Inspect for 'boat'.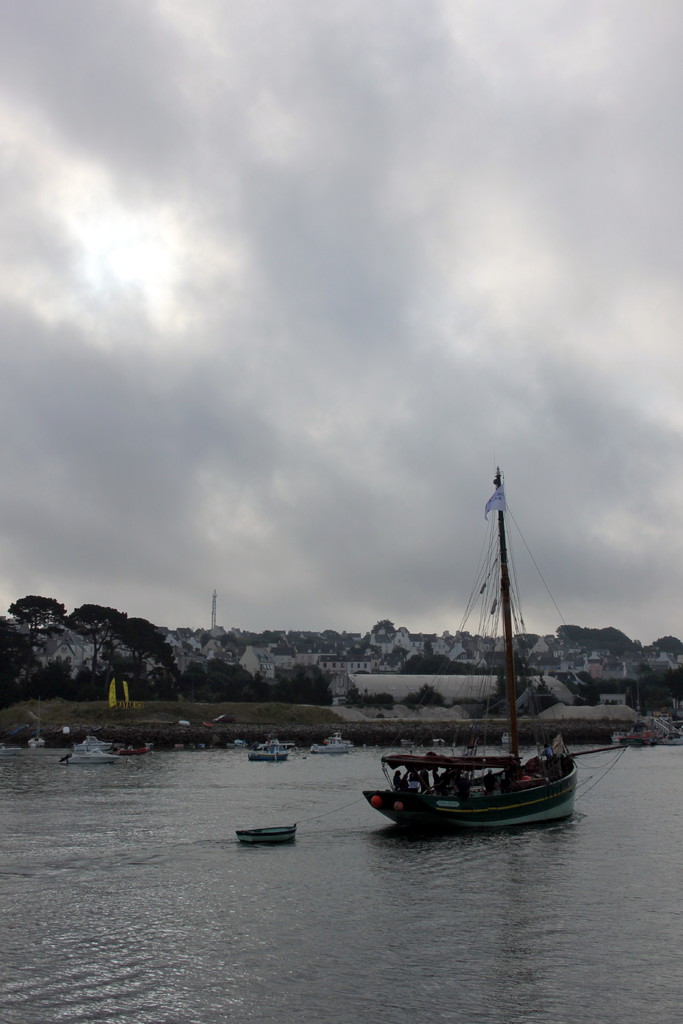
Inspection: (249,741,298,764).
